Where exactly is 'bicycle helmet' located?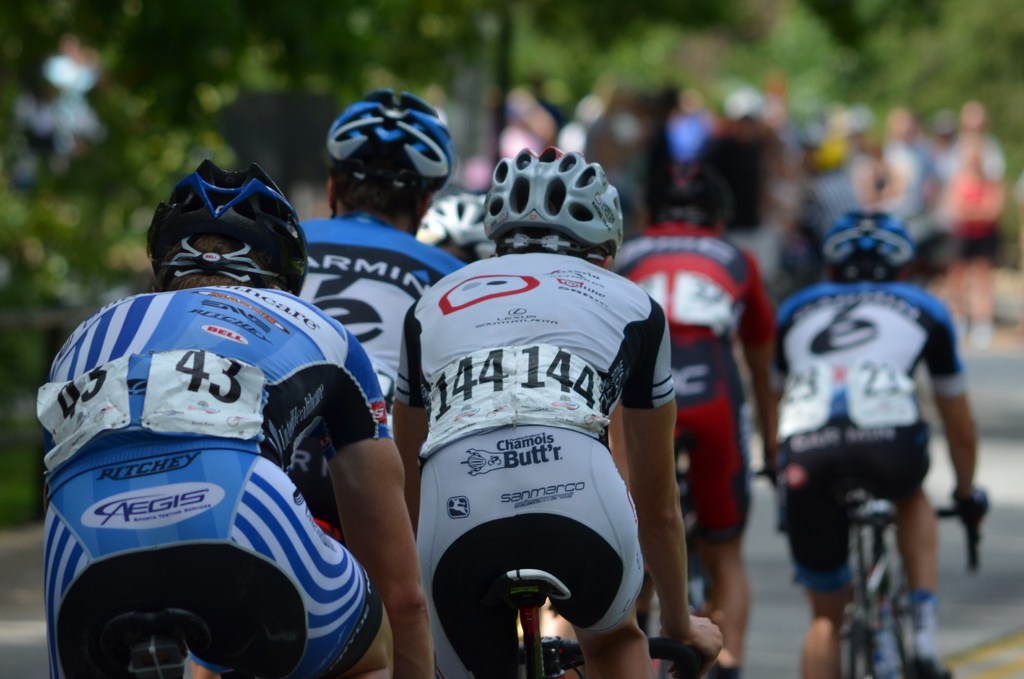
Its bounding box is region(325, 87, 447, 183).
